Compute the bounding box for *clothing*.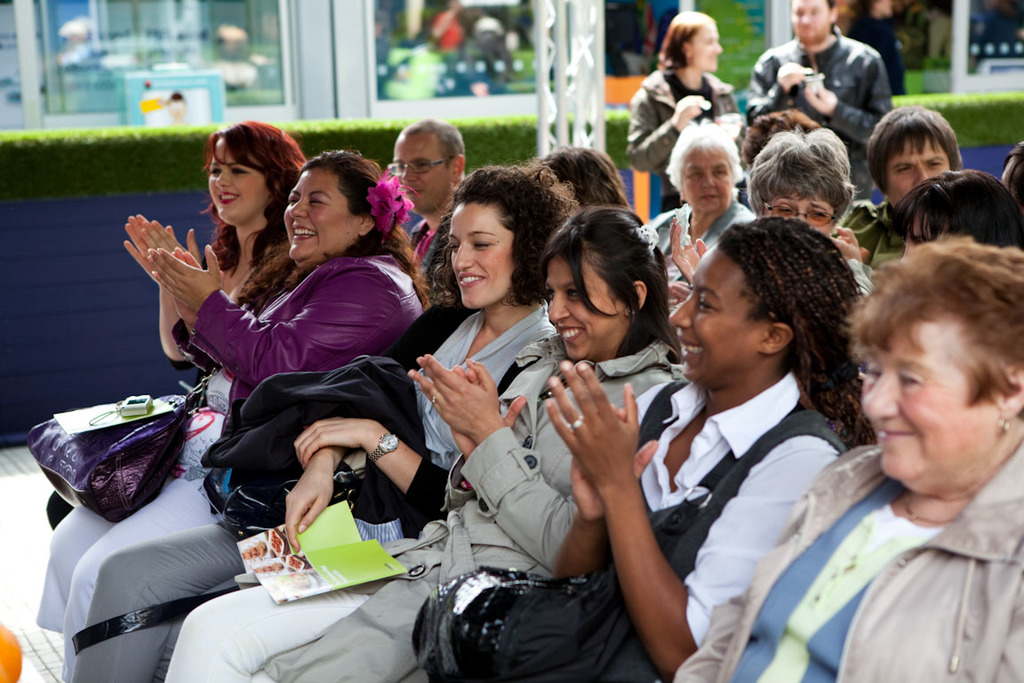
303/323/687/679.
